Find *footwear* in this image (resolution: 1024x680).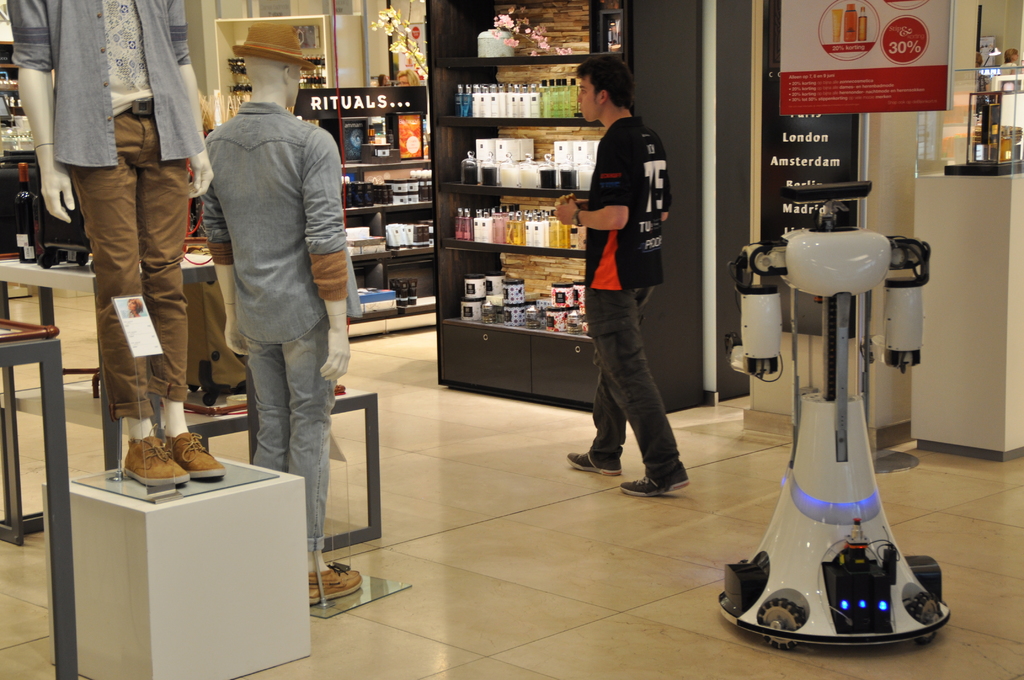
box(310, 562, 366, 602).
